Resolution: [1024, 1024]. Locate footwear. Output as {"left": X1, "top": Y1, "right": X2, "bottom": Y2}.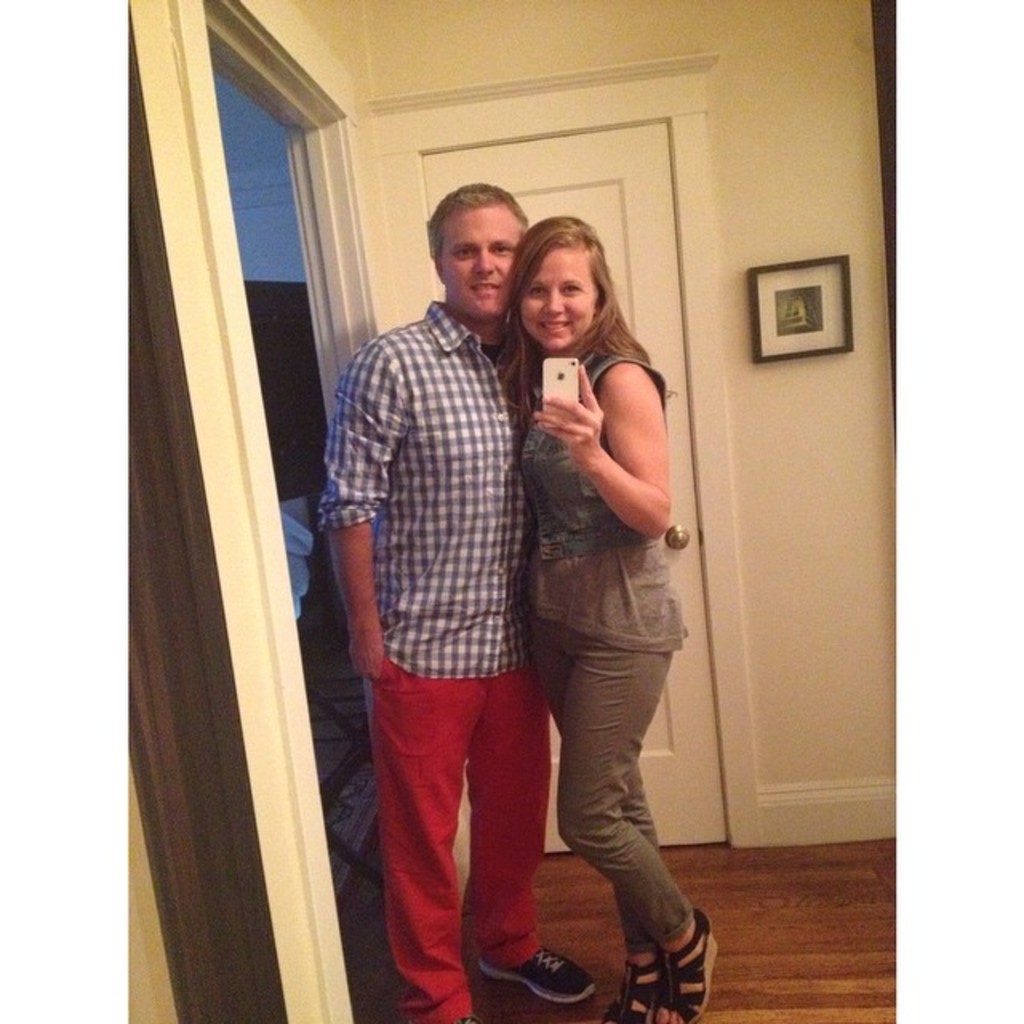
{"left": 602, "top": 955, "right": 667, "bottom": 1022}.
